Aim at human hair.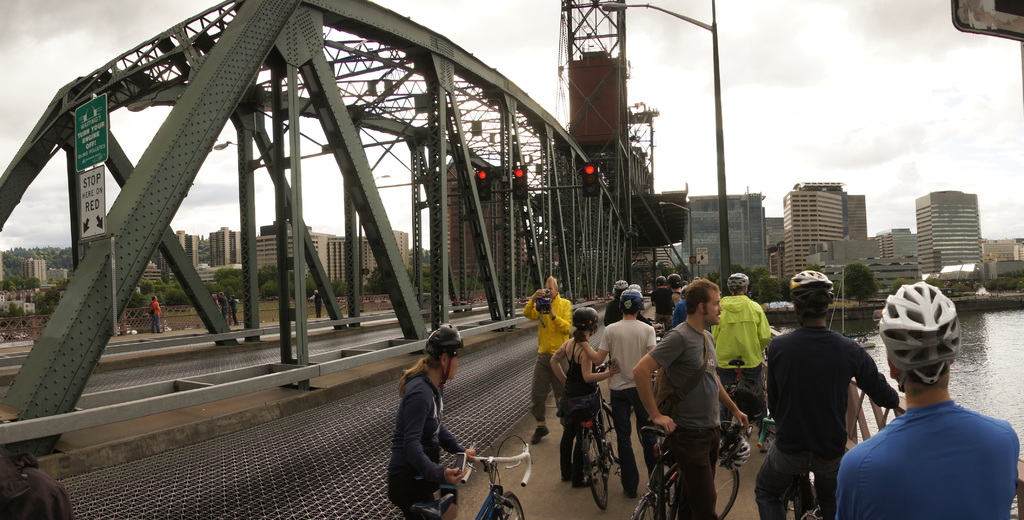
Aimed at [545,276,556,290].
